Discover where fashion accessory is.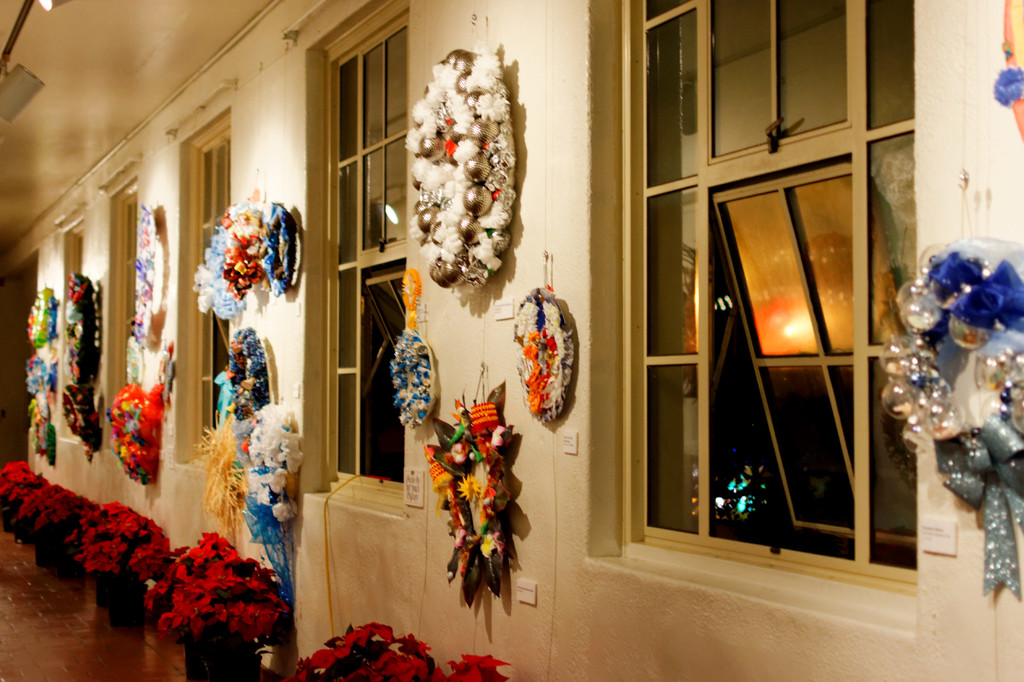
Discovered at select_region(61, 381, 104, 459).
